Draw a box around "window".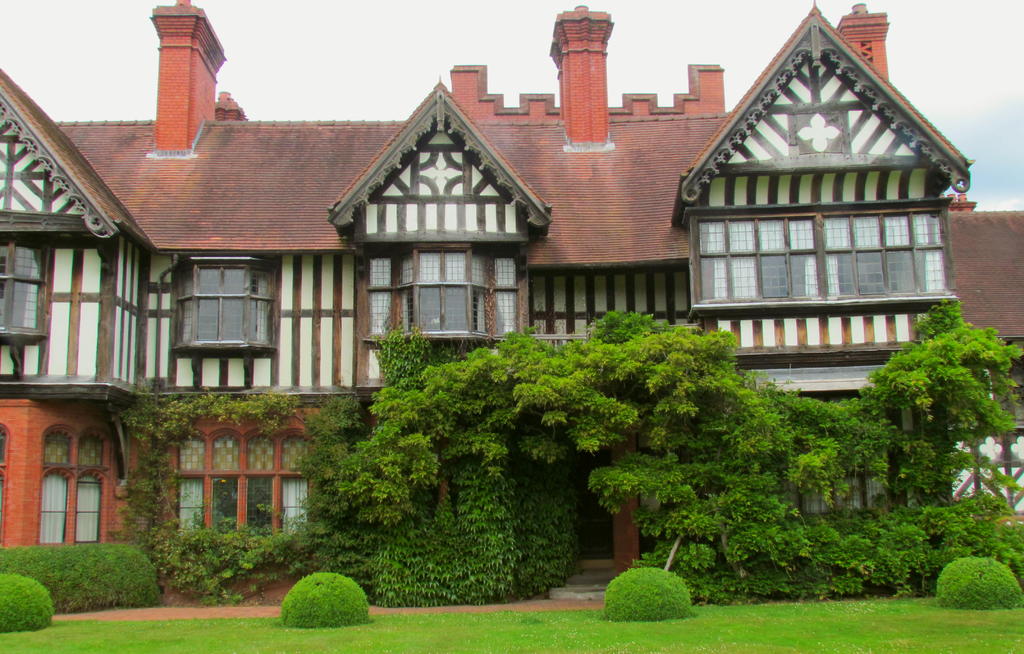
(x1=365, y1=242, x2=522, y2=340).
